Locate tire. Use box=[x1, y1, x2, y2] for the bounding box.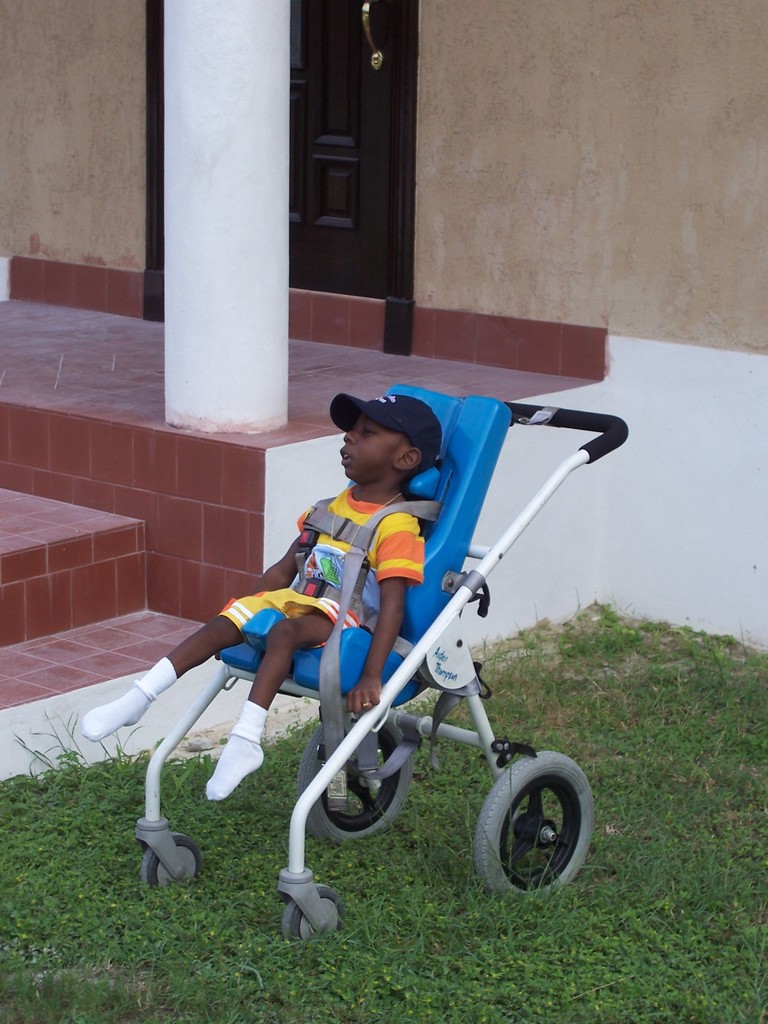
box=[476, 745, 599, 902].
